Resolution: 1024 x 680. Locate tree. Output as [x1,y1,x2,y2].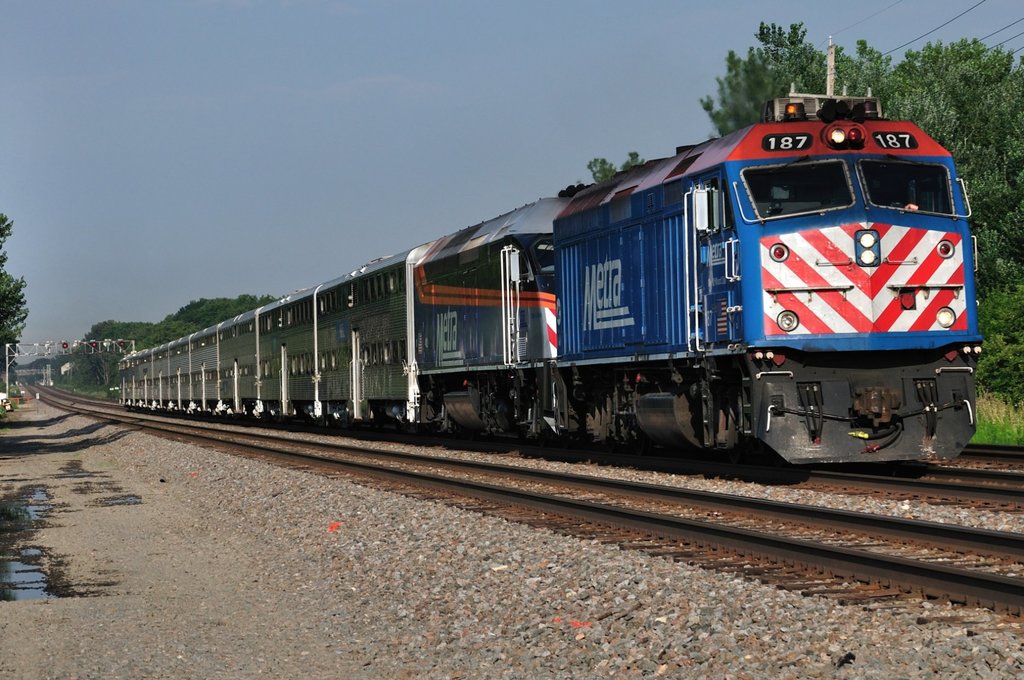
[825,38,917,123].
